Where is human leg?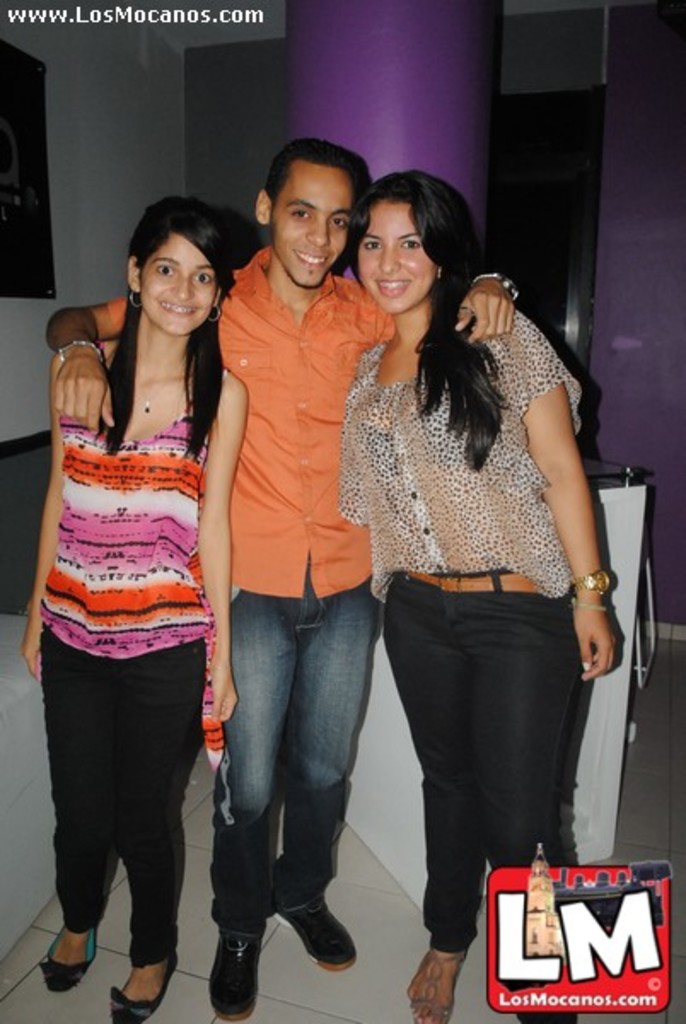
(x1=102, y1=592, x2=206, y2=1022).
